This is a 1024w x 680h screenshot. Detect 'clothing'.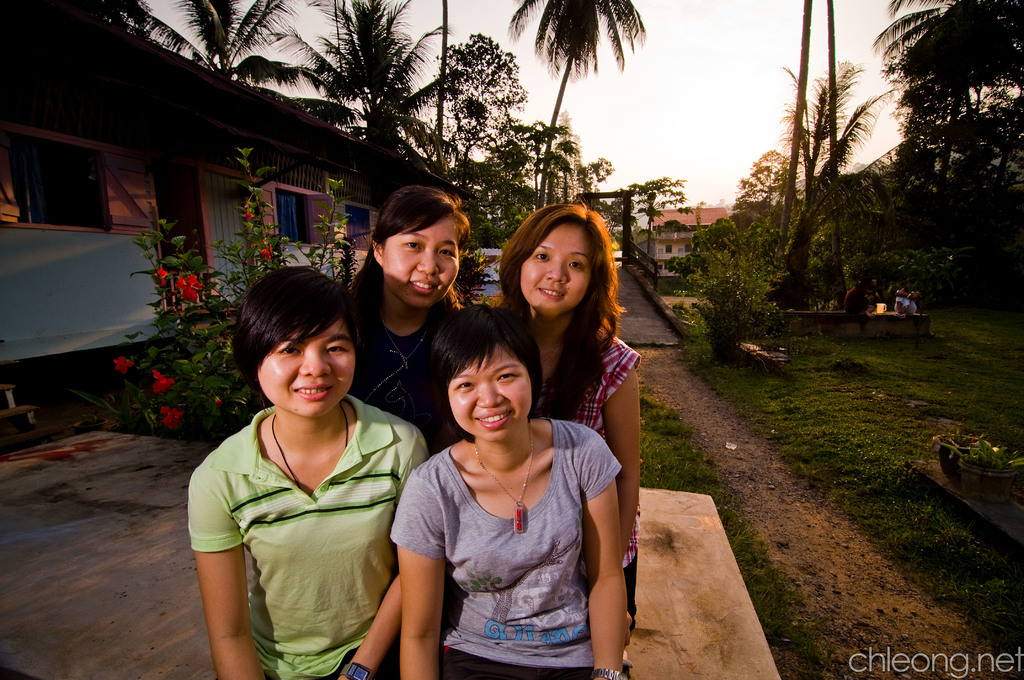
box(532, 327, 638, 629).
